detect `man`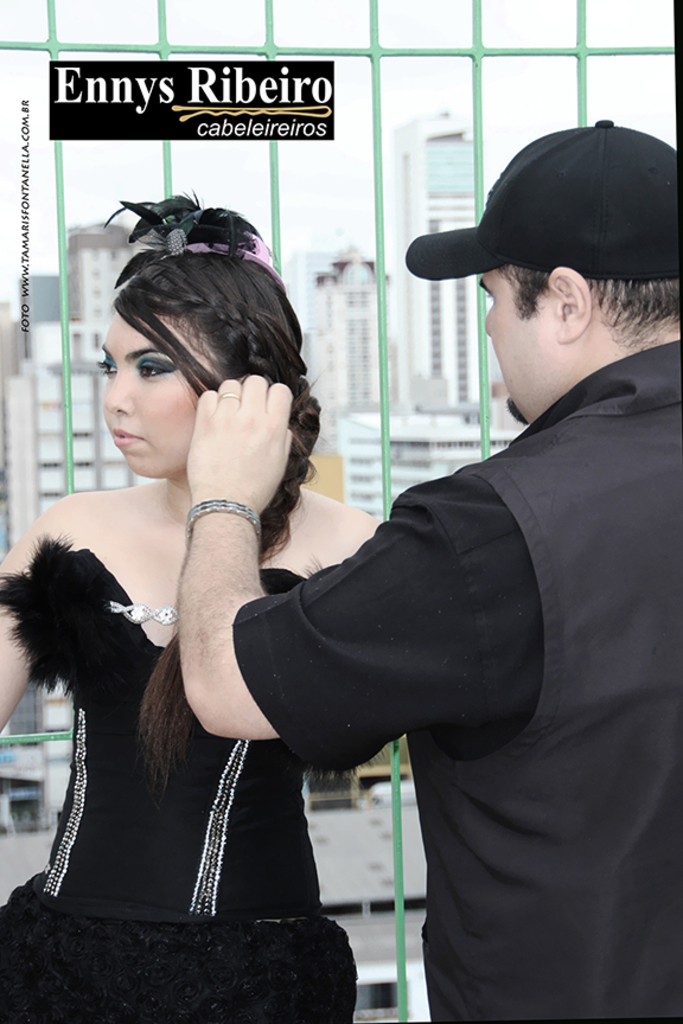
x1=170, y1=165, x2=682, y2=1023
